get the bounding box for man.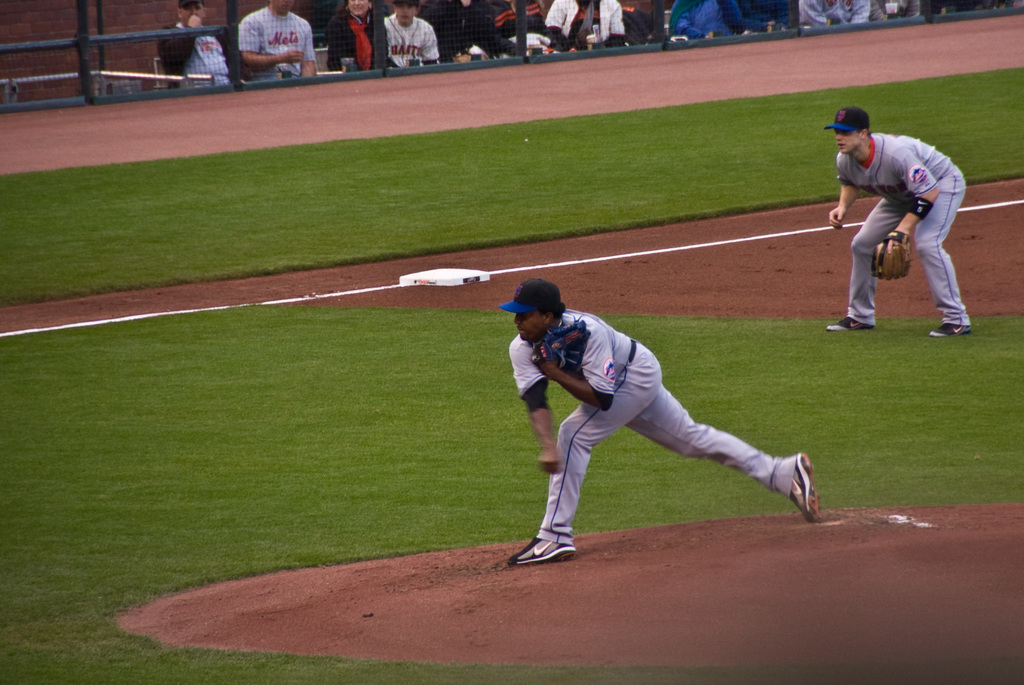
[left=157, top=0, right=236, bottom=91].
